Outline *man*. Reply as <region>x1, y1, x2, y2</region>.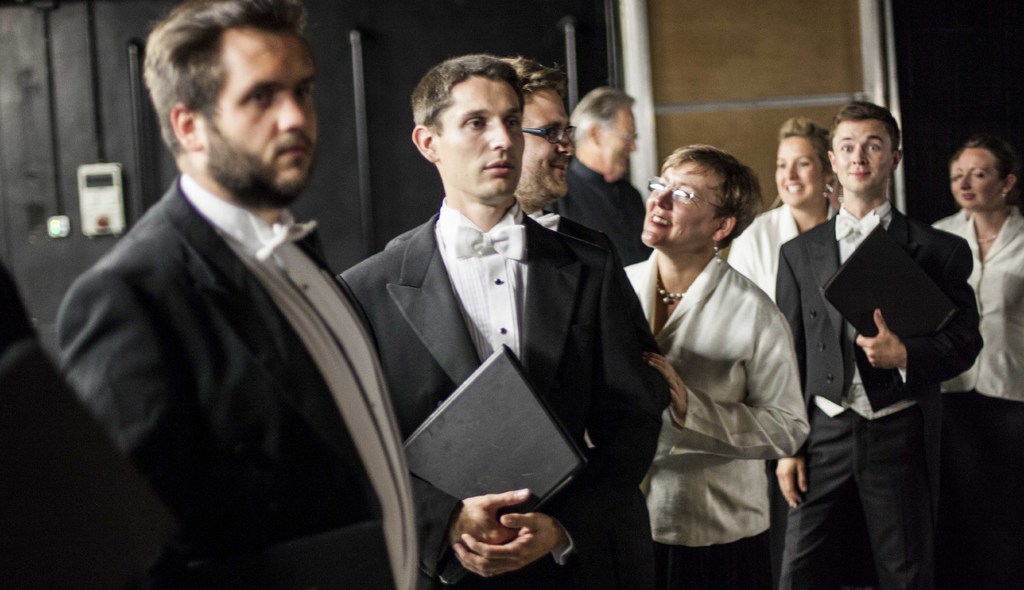
<region>495, 55, 670, 589</region>.
